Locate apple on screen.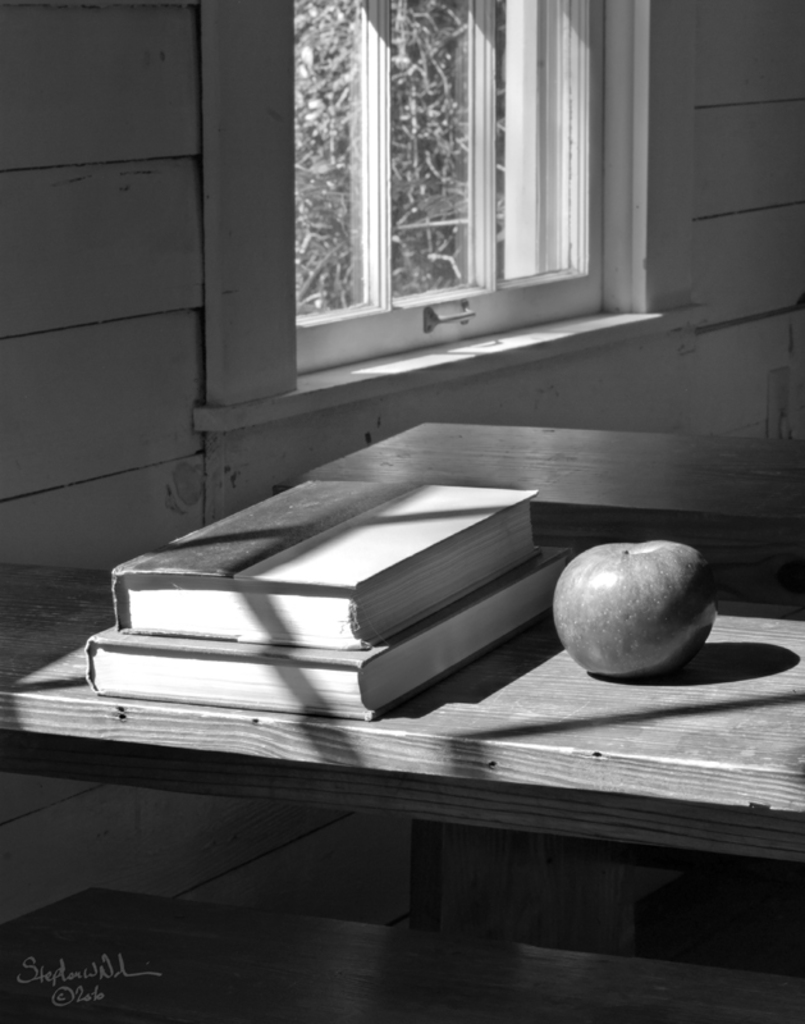
On screen at box=[554, 540, 719, 678].
